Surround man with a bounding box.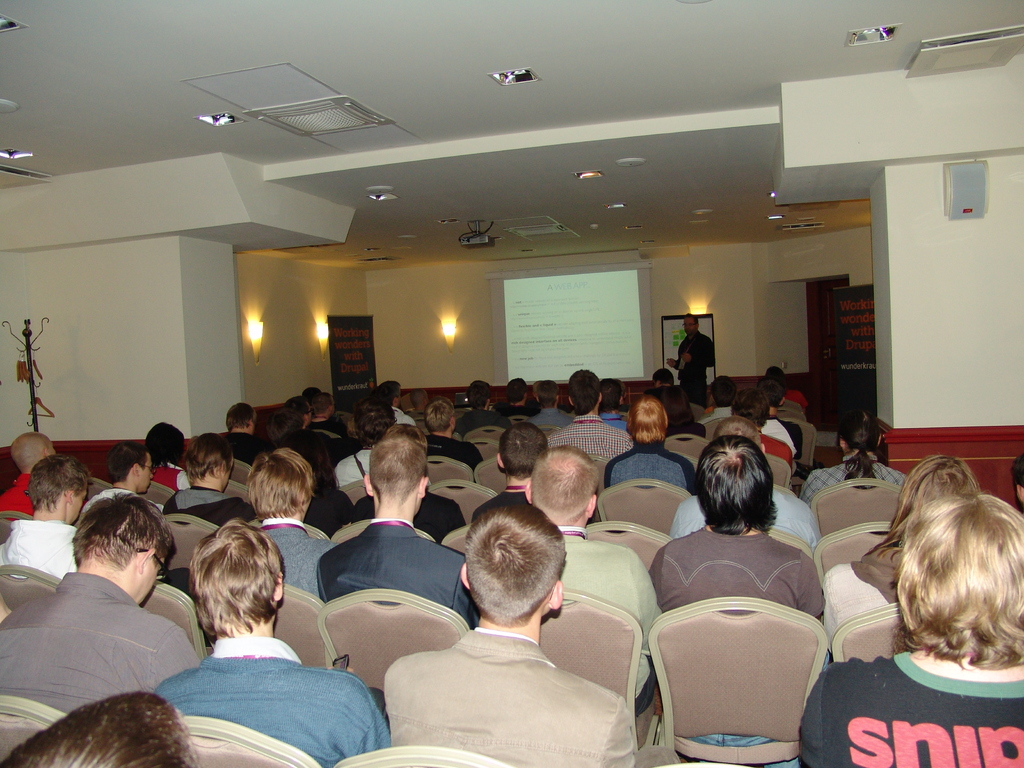
bbox=[422, 397, 485, 468].
